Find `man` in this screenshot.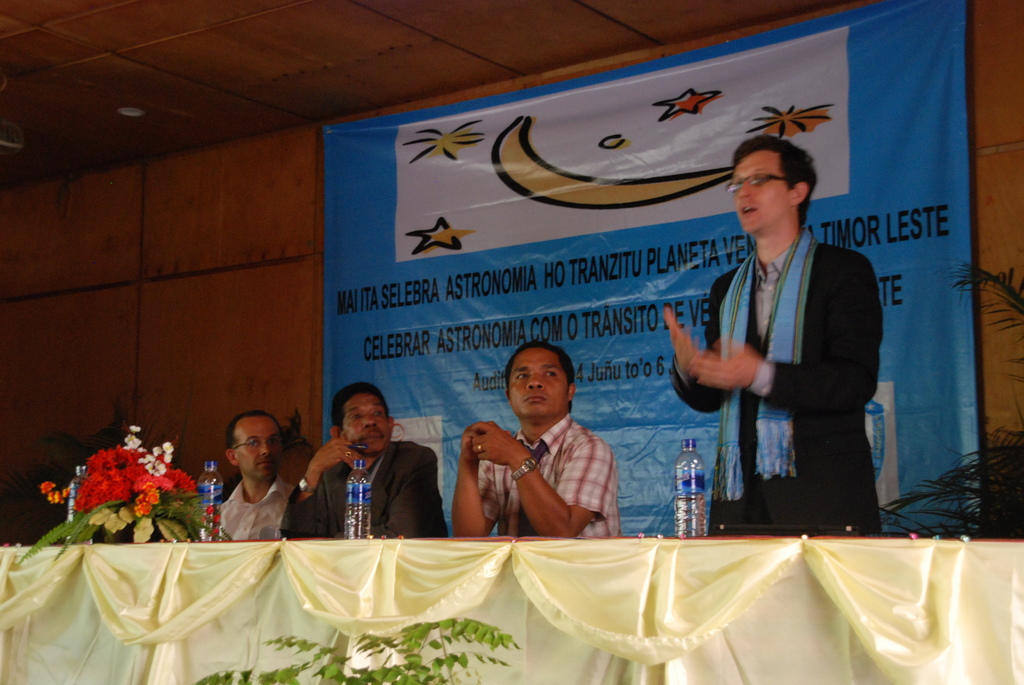
The bounding box for `man` is [x1=279, y1=380, x2=451, y2=546].
